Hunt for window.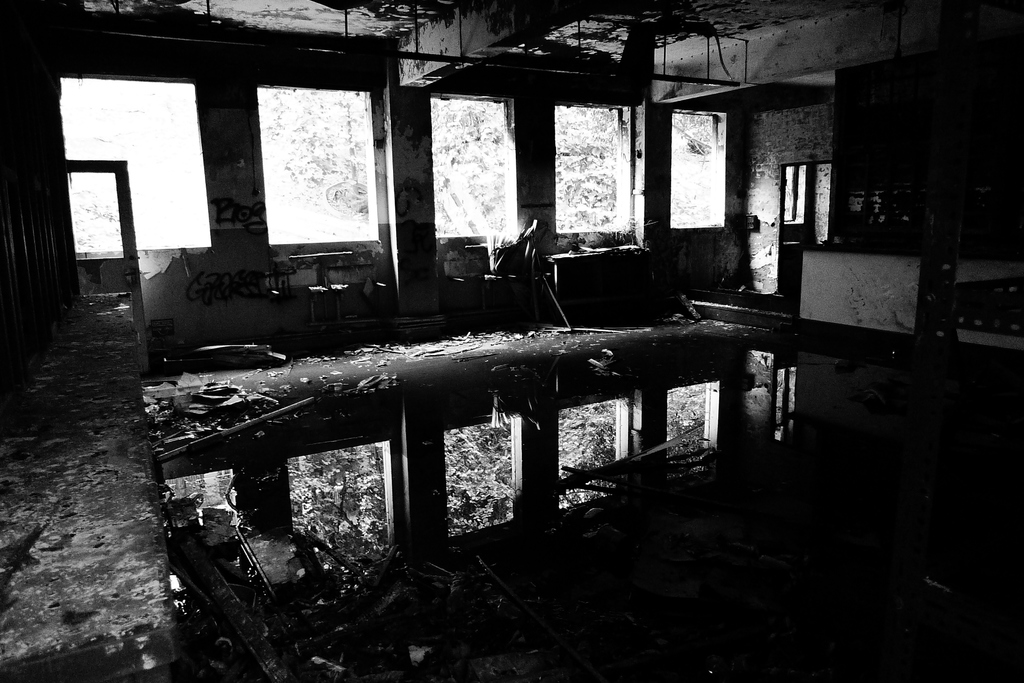
Hunted down at (left=159, top=472, right=245, bottom=595).
